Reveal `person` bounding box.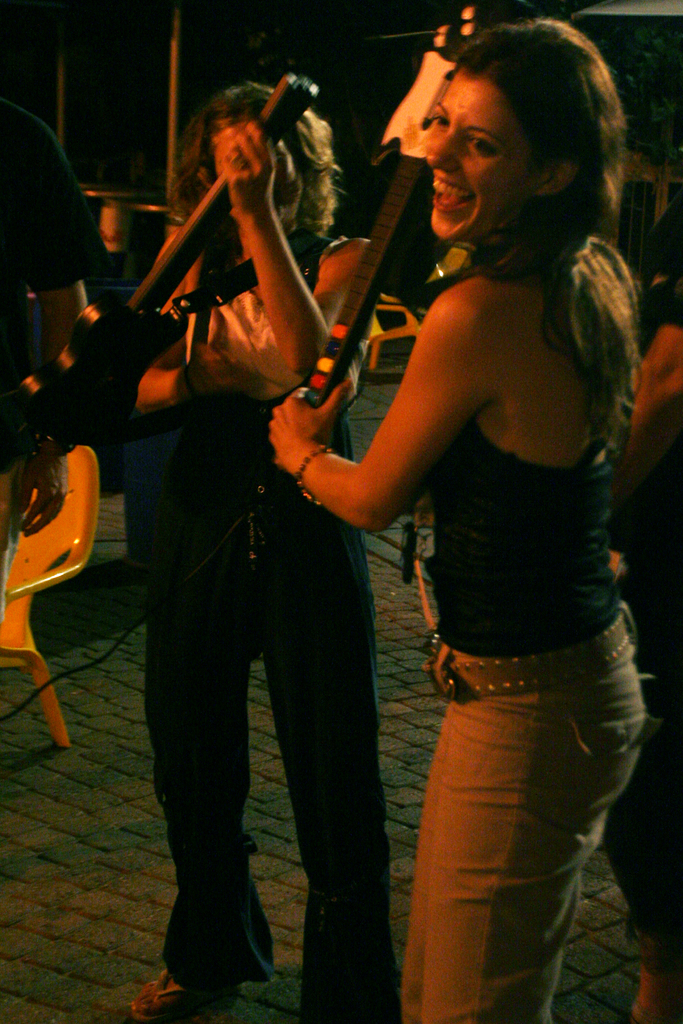
Revealed: 113/63/430/963.
